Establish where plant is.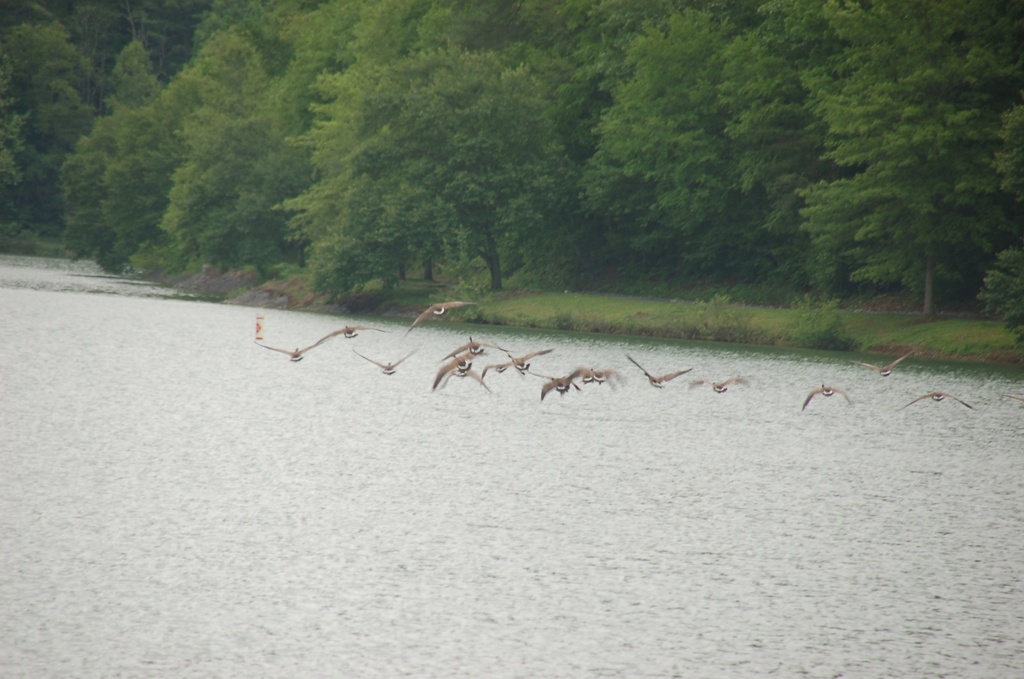
Established at 779/294/884/357.
